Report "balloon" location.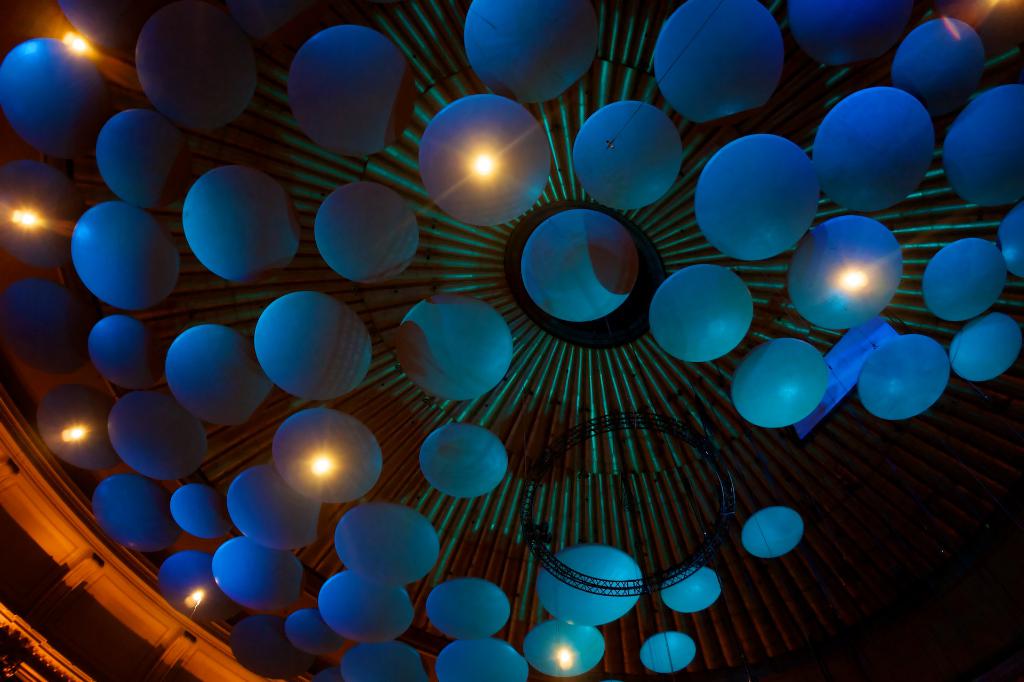
Report: pyautogui.locateOnScreen(393, 292, 513, 400).
